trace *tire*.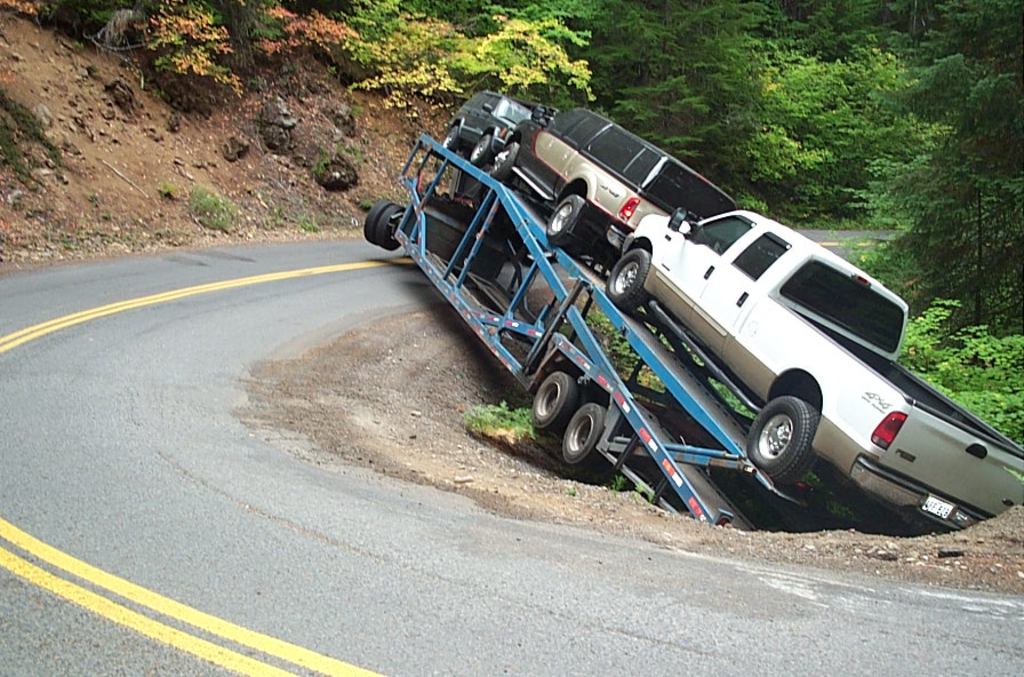
Traced to pyautogui.locateOnScreen(486, 141, 526, 182).
